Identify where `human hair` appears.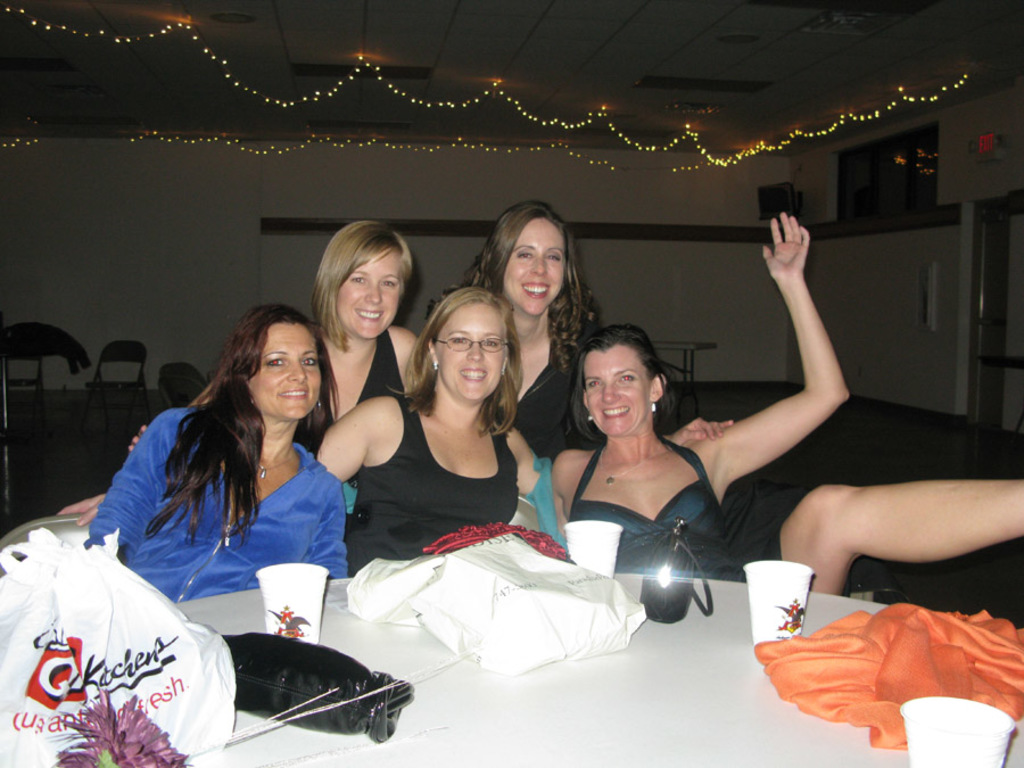
Appears at x1=424, y1=200, x2=602, y2=377.
